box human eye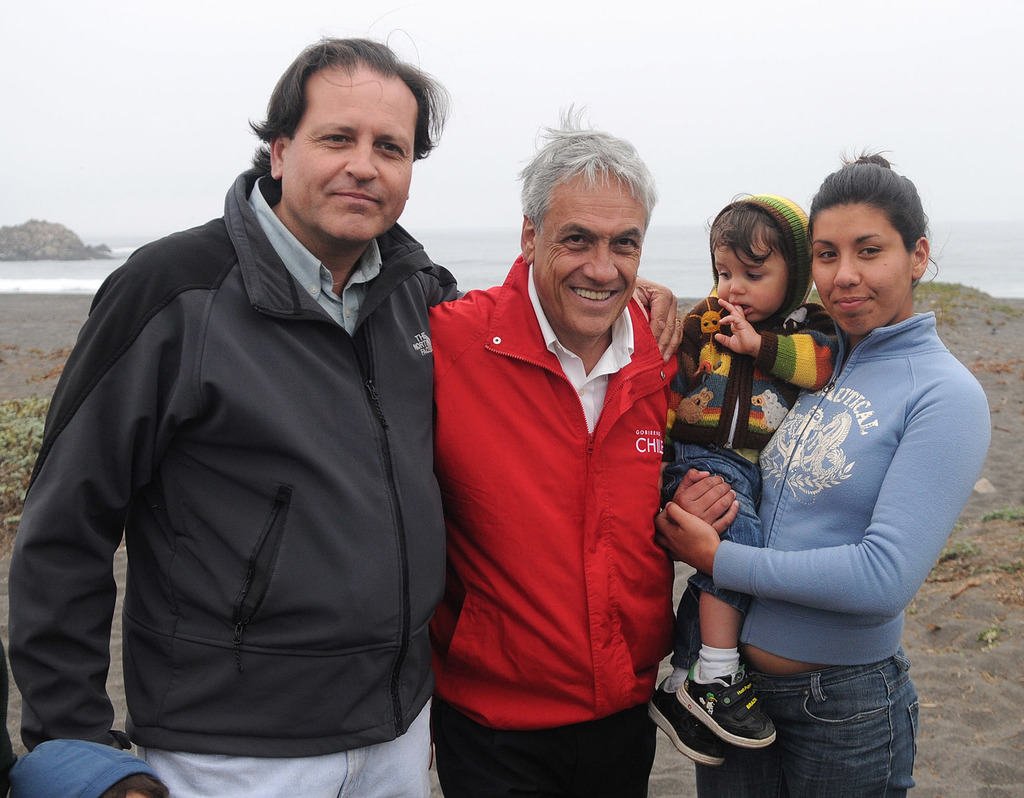
bbox=(321, 129, 354, 151)
